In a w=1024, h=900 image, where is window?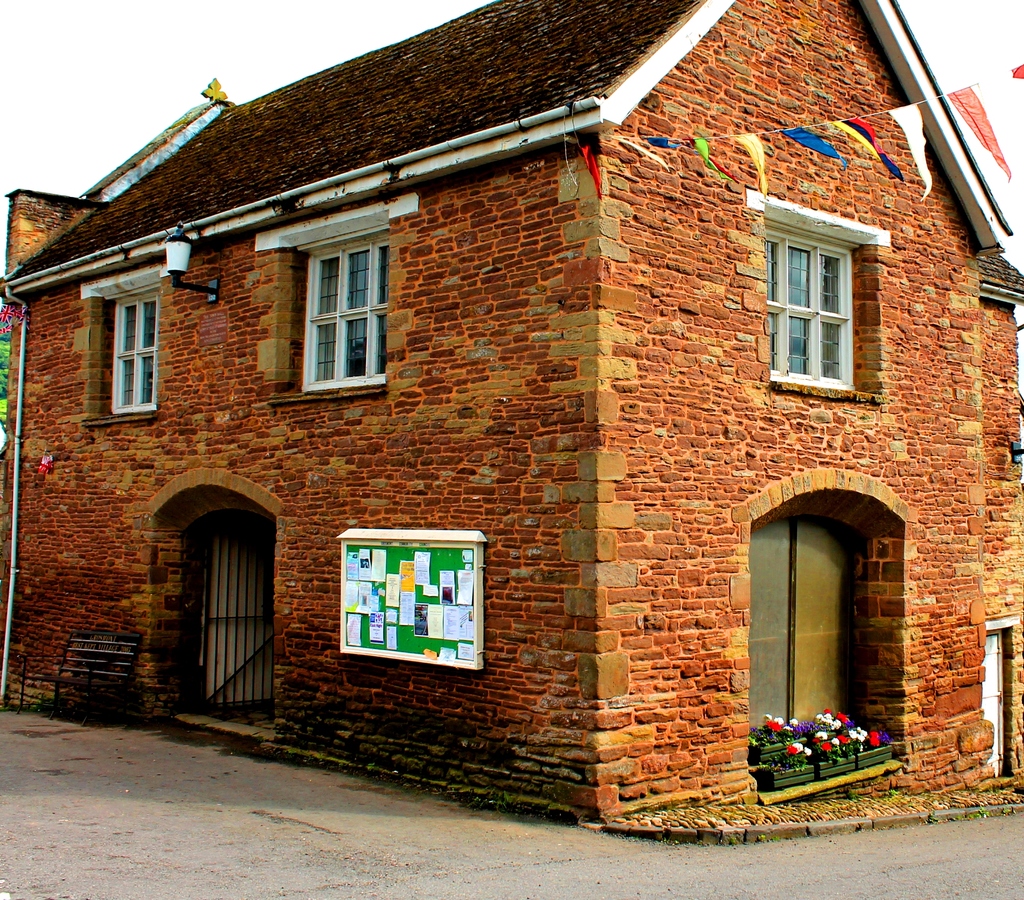
x1=257, y1=200, x2=413, y2=402.
